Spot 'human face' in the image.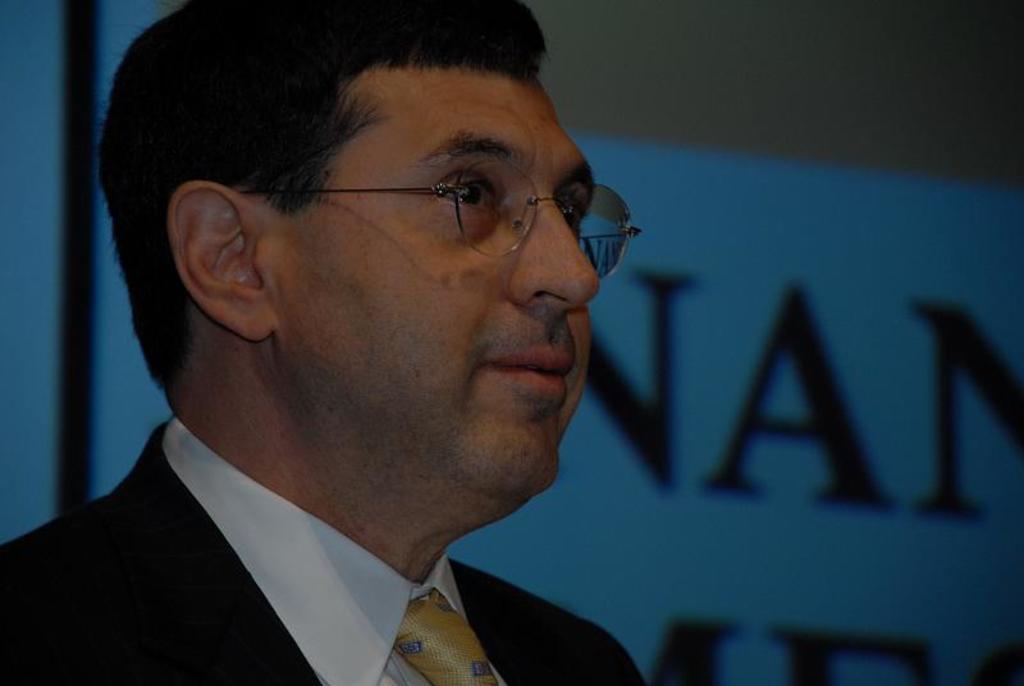
'human face' found at 273, 68, 599, 489.
